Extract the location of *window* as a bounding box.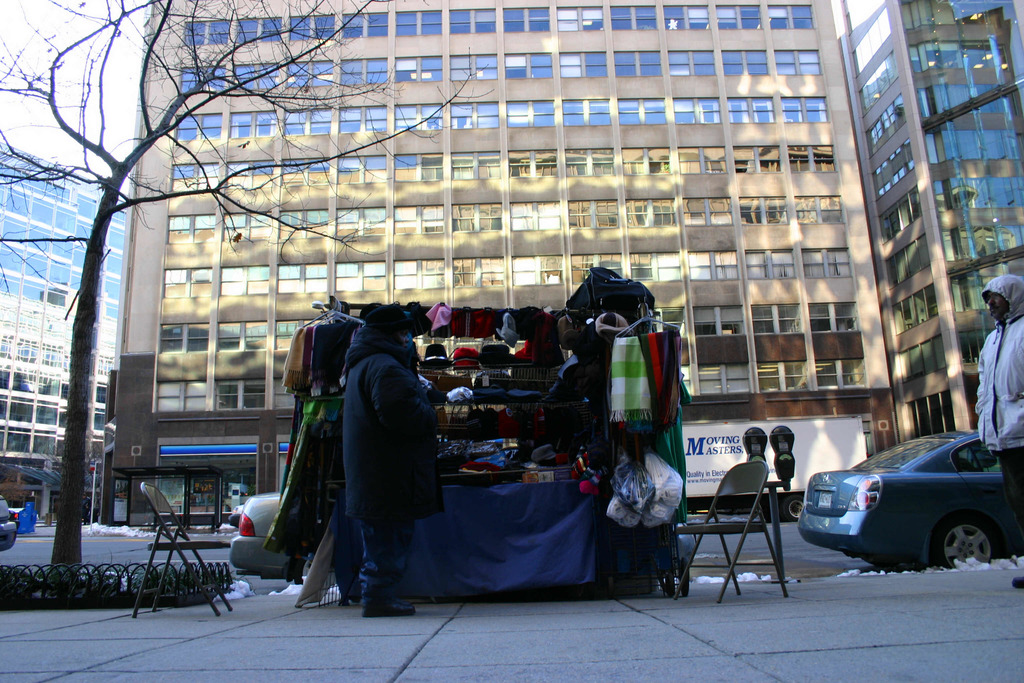
bbox=[290, 15, 335, 37].
